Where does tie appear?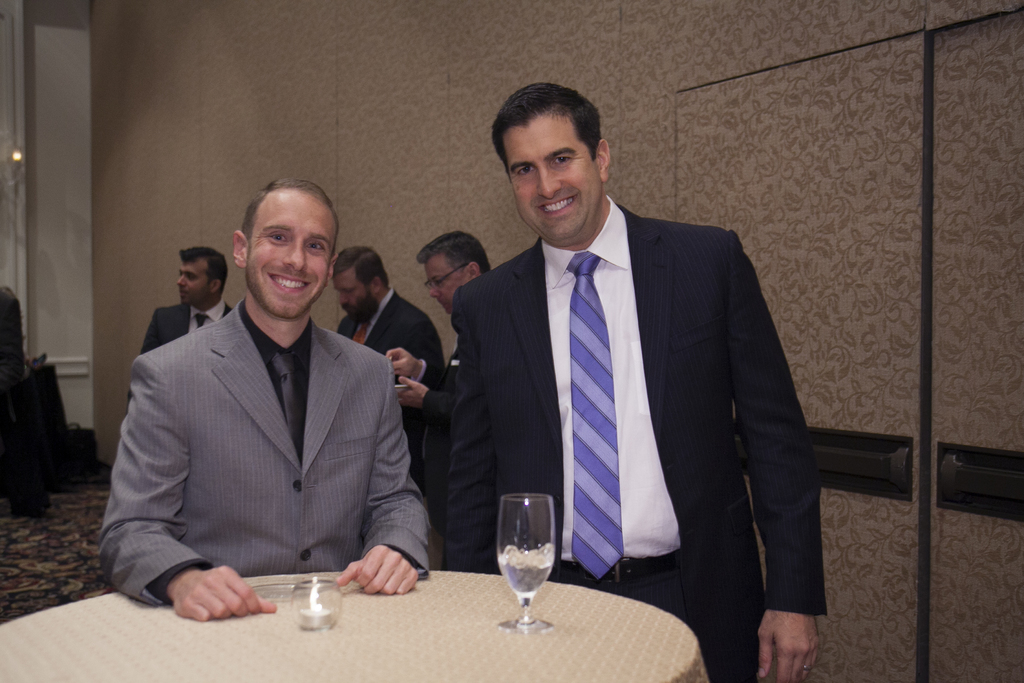
Appears at (563,251,627,584).
